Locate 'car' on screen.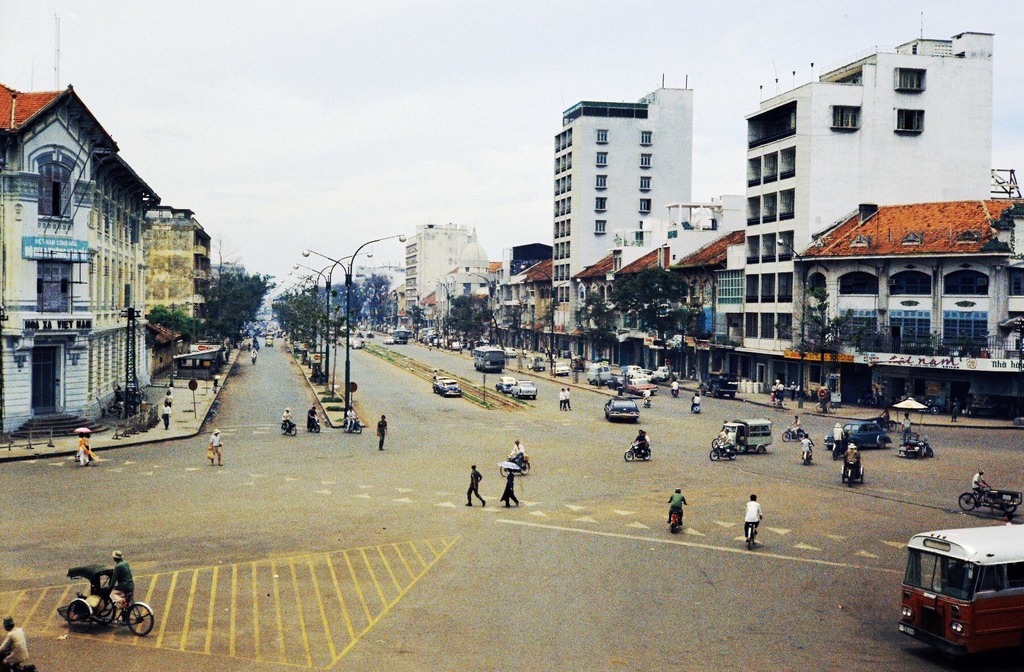
On screen at pyautogui.locateOnScreen(605, 395, 640, 417).
